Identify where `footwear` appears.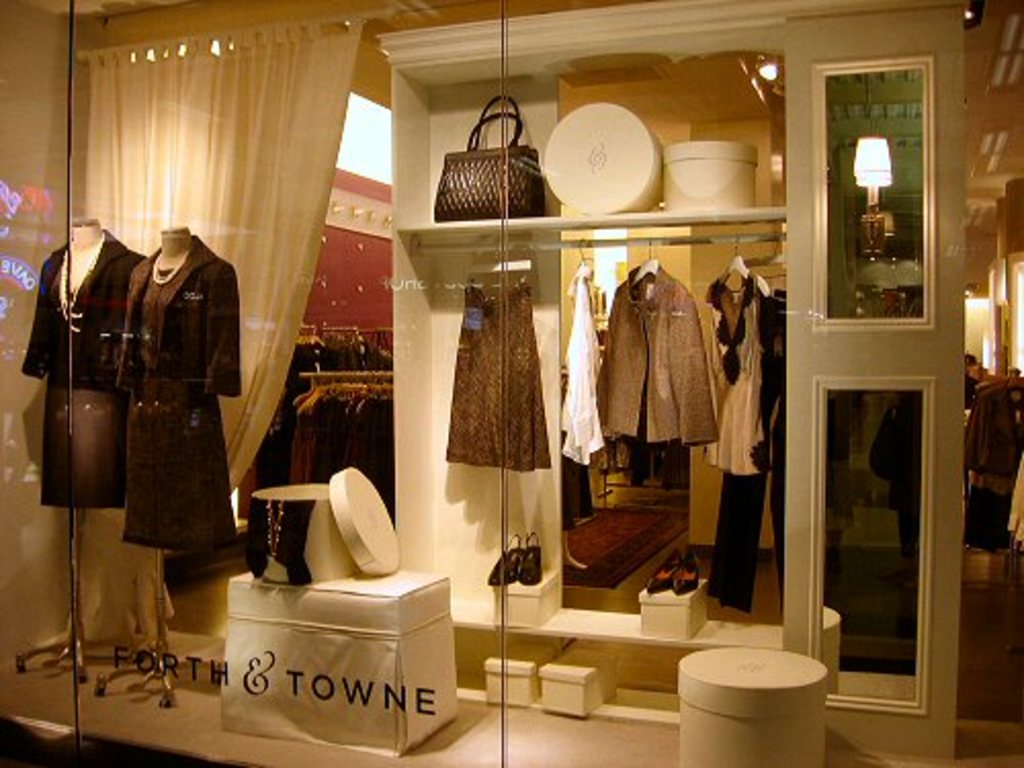
Appears at [left=514, top=528, right=543, bottom=586].
